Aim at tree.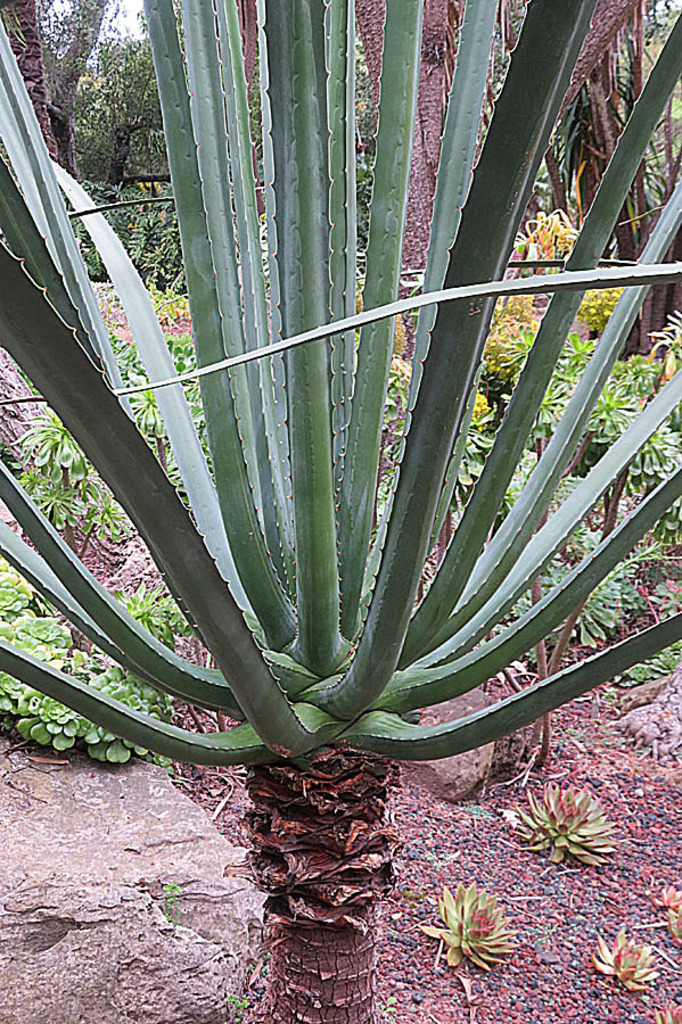
Aimed at pyautogui.locateOnScreen(231, 0, 669, 361).
